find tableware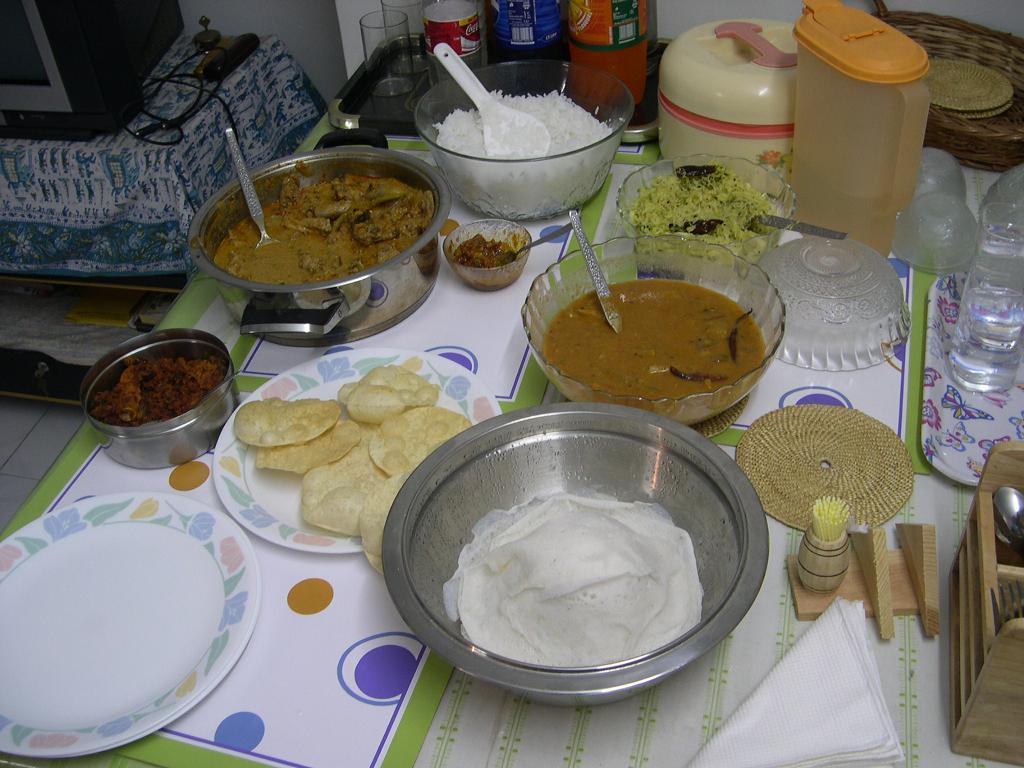
region(921, 156, 964, 197)
